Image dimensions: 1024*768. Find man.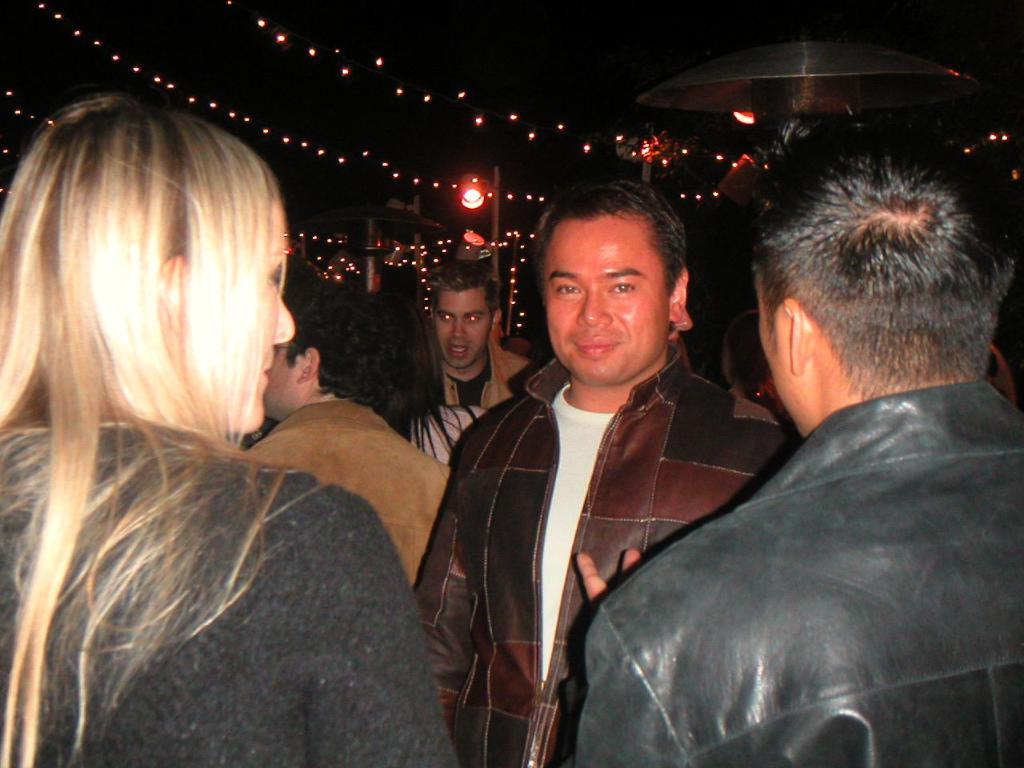
410, 172, 806, 767.
